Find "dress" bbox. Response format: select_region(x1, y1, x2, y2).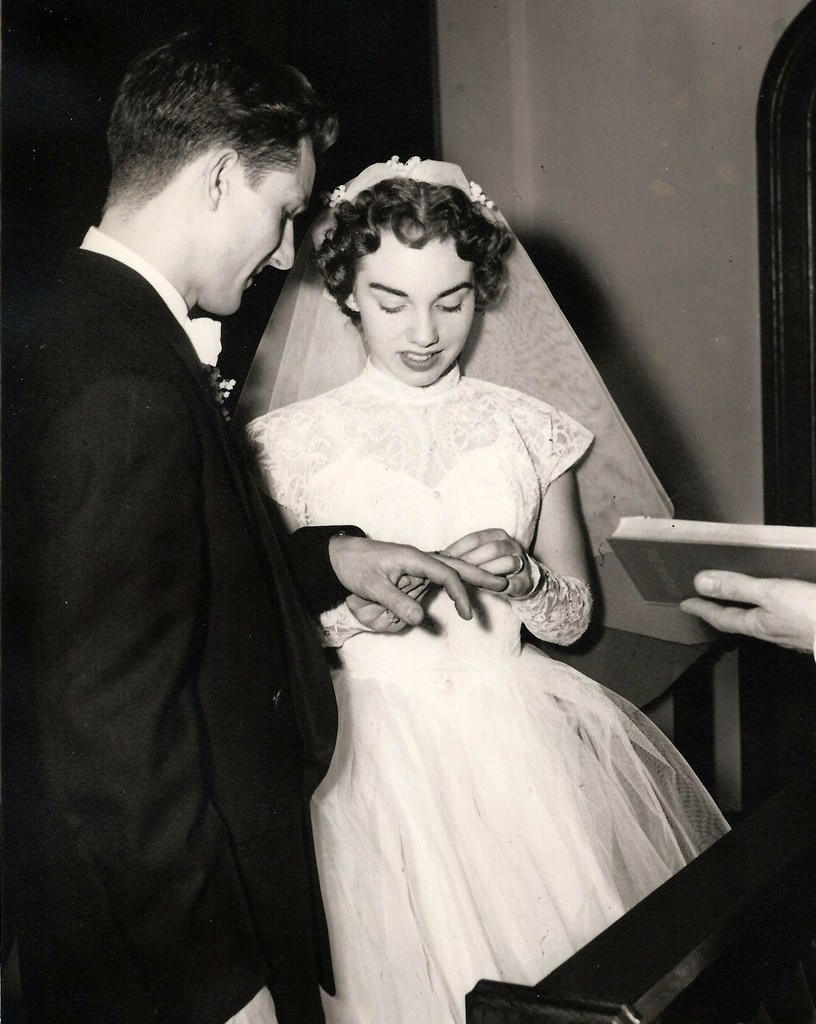
select_region(220, 356, 736, 1023).
